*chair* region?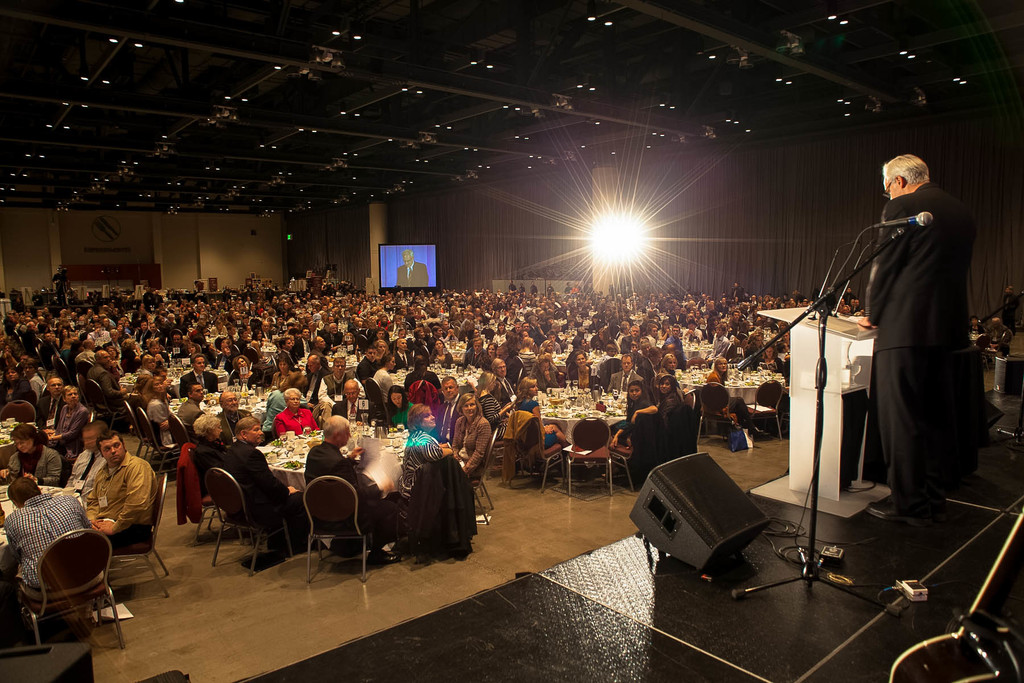
rect(210, 466, 289, 575)
